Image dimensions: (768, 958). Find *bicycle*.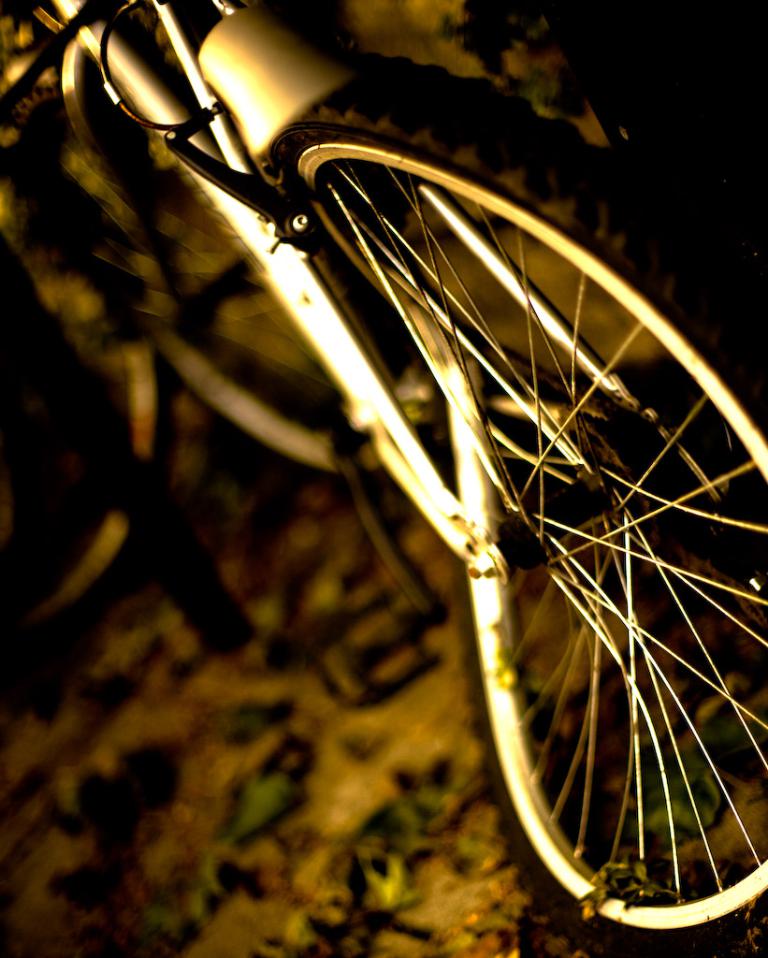
l=57, t=0, r=731, b=947.
